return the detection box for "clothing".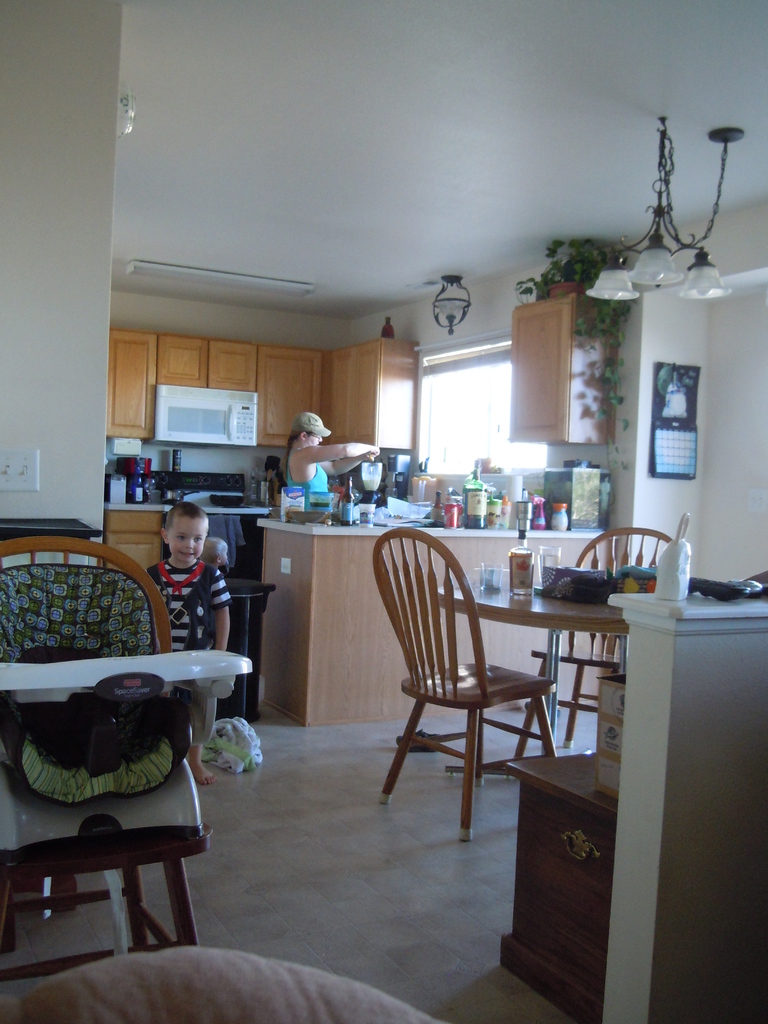
284, 444, 336, 515.
